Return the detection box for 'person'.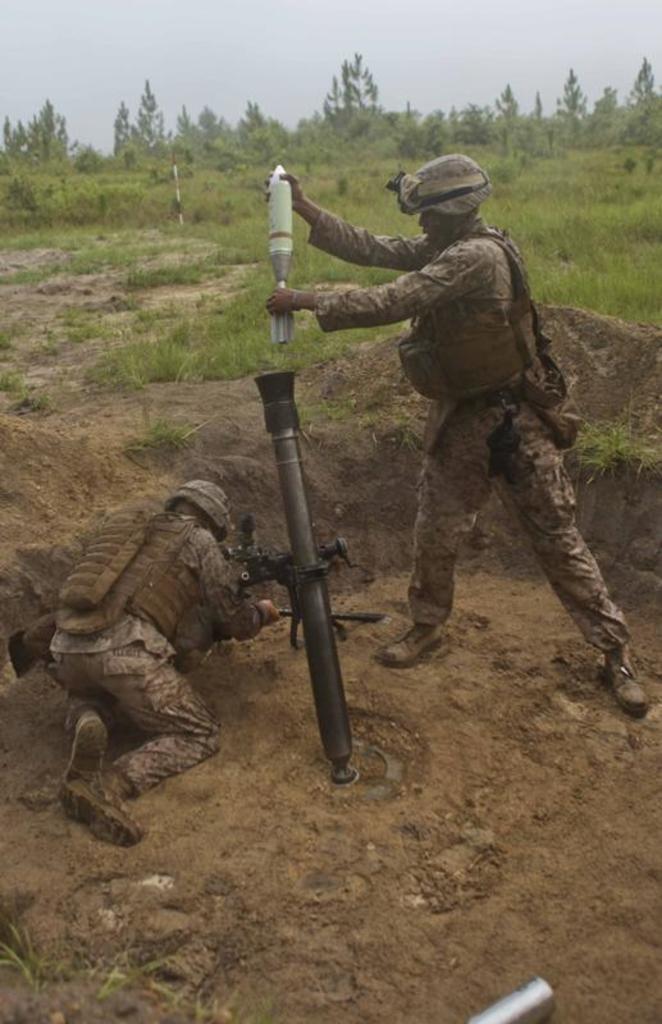
(38, 476, 280, 845).
